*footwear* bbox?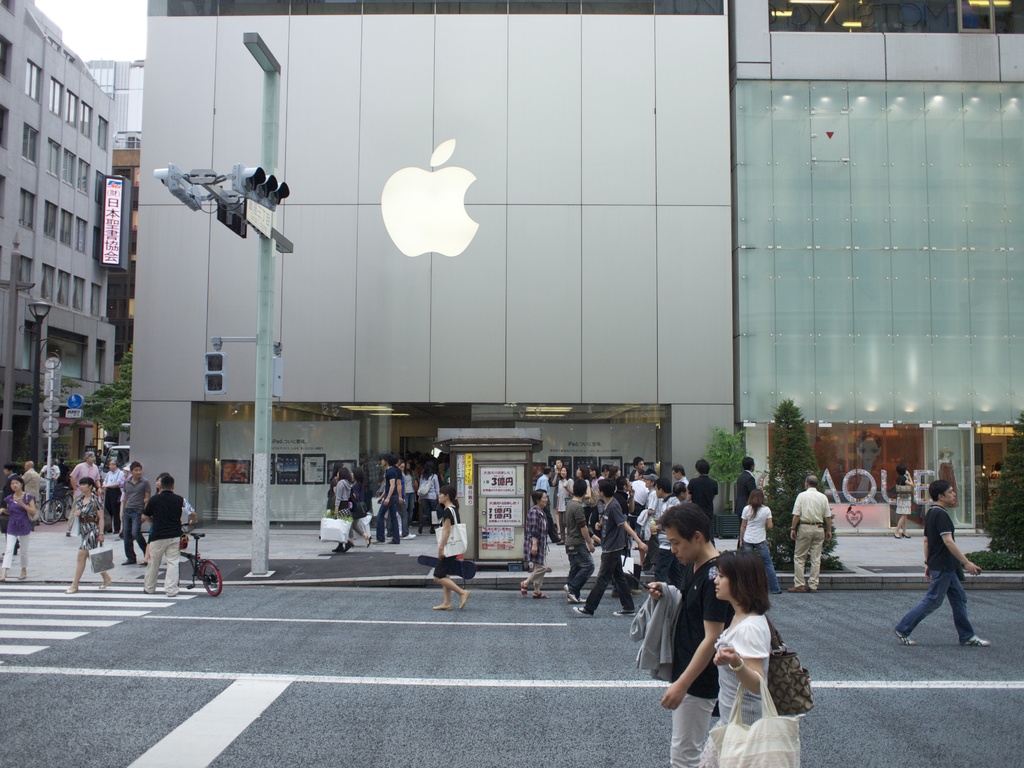
91 577 112 586
